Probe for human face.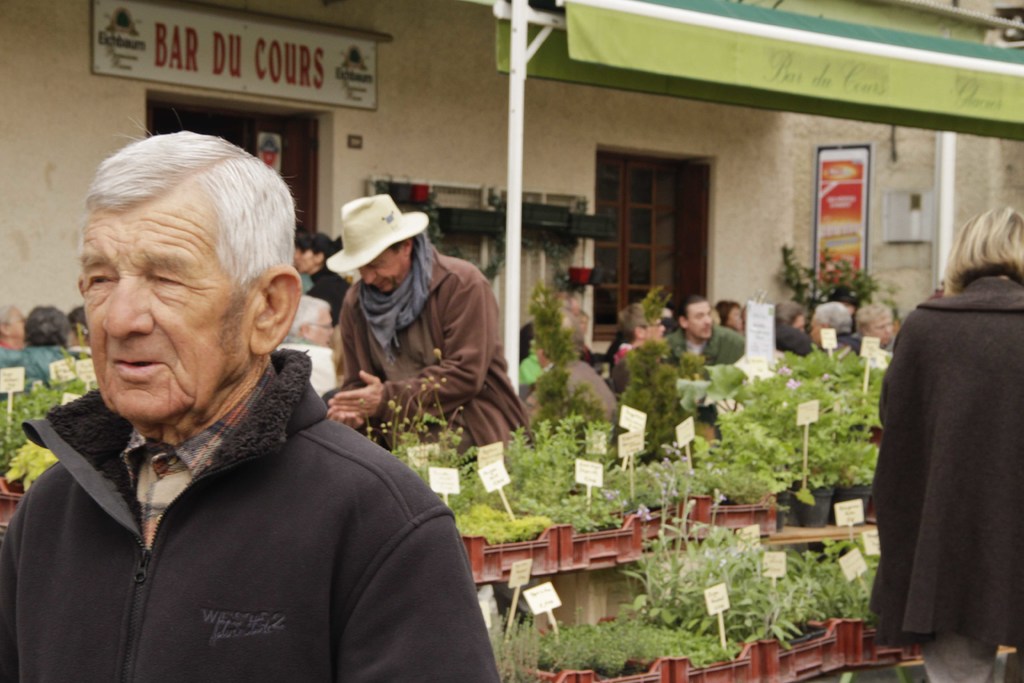
Probe result: pyautogui.locateOnScreen(79, 190, 261, 425).
